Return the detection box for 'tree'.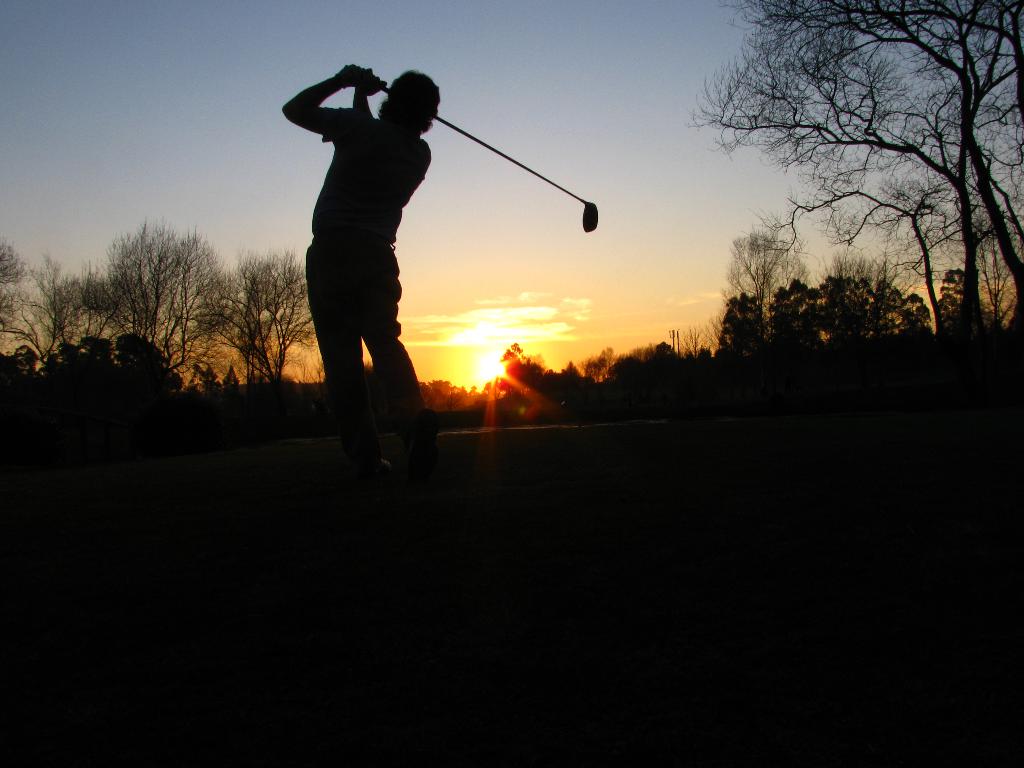
x1=0 y1=248 x2=79 y2=390.
